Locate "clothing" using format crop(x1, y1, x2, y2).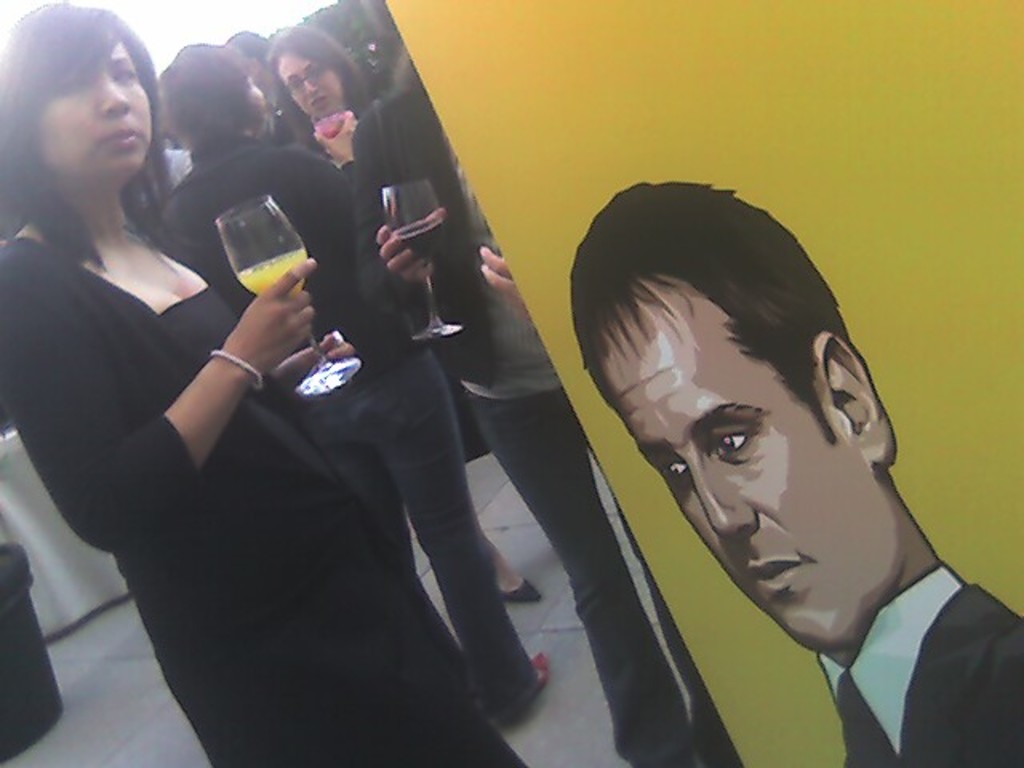
crop(170, 128, 541, 730).
